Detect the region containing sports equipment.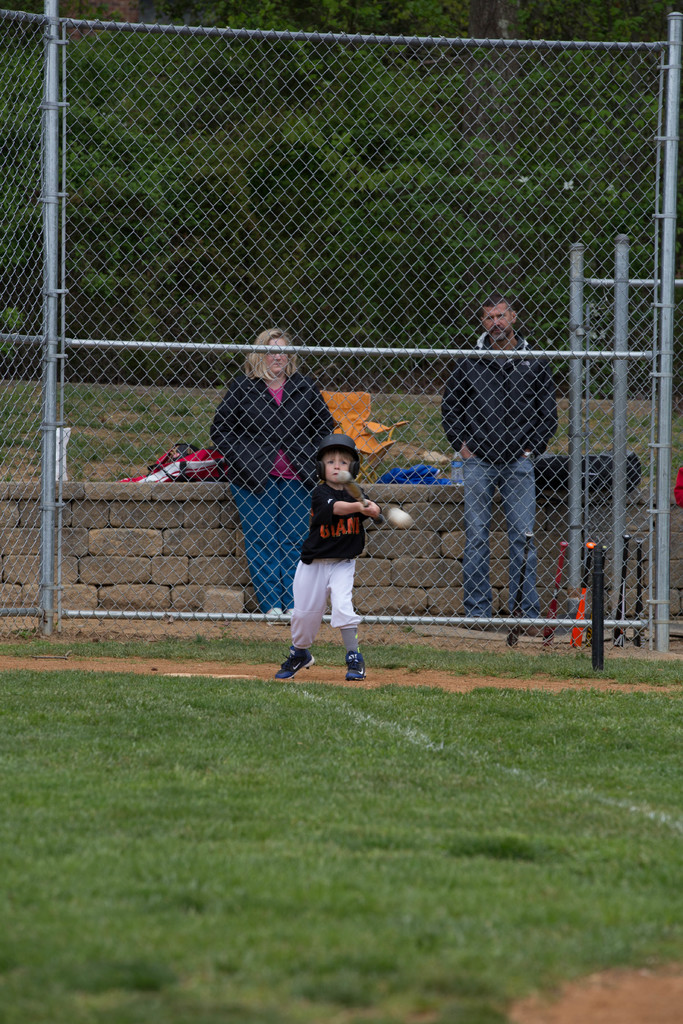
locate(338, 470, 371, 510).
